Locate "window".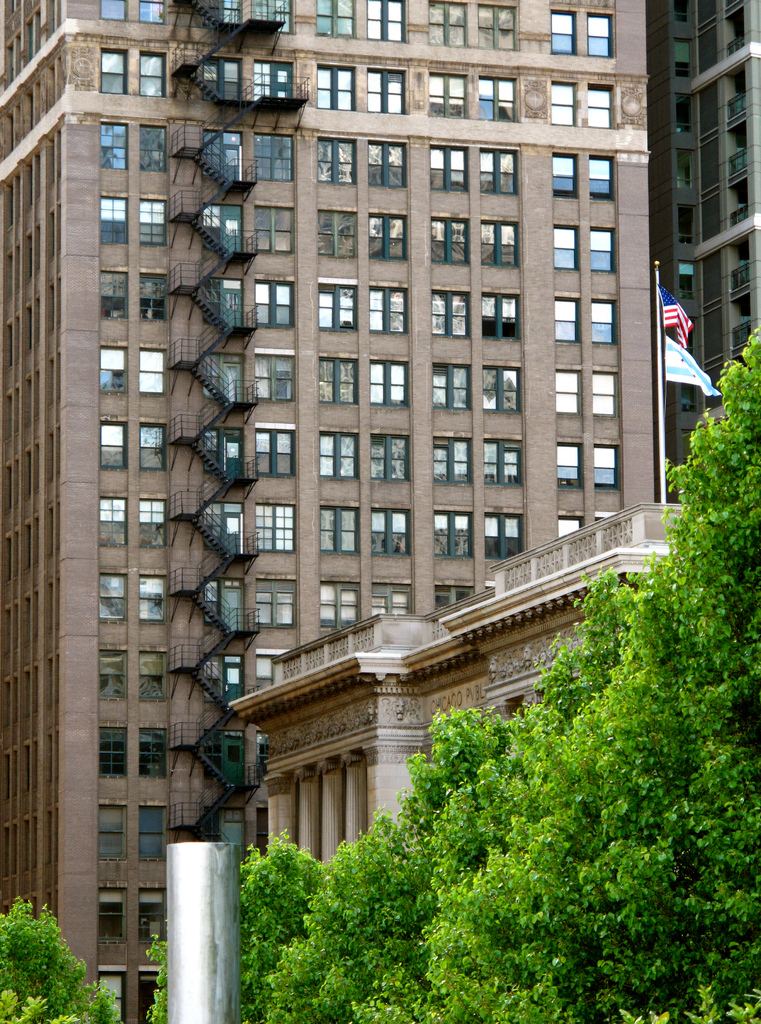
Bounding box: region(370, 509, 408, 554).
